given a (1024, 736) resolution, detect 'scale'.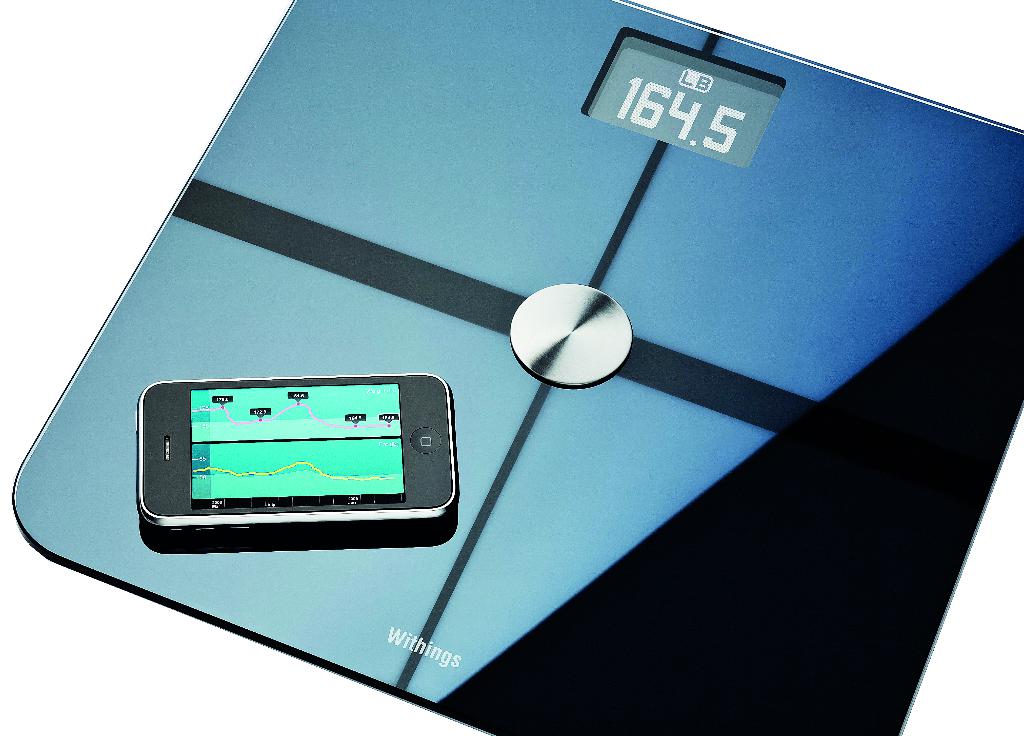
bbox=[15, 0, 1023, 735].
